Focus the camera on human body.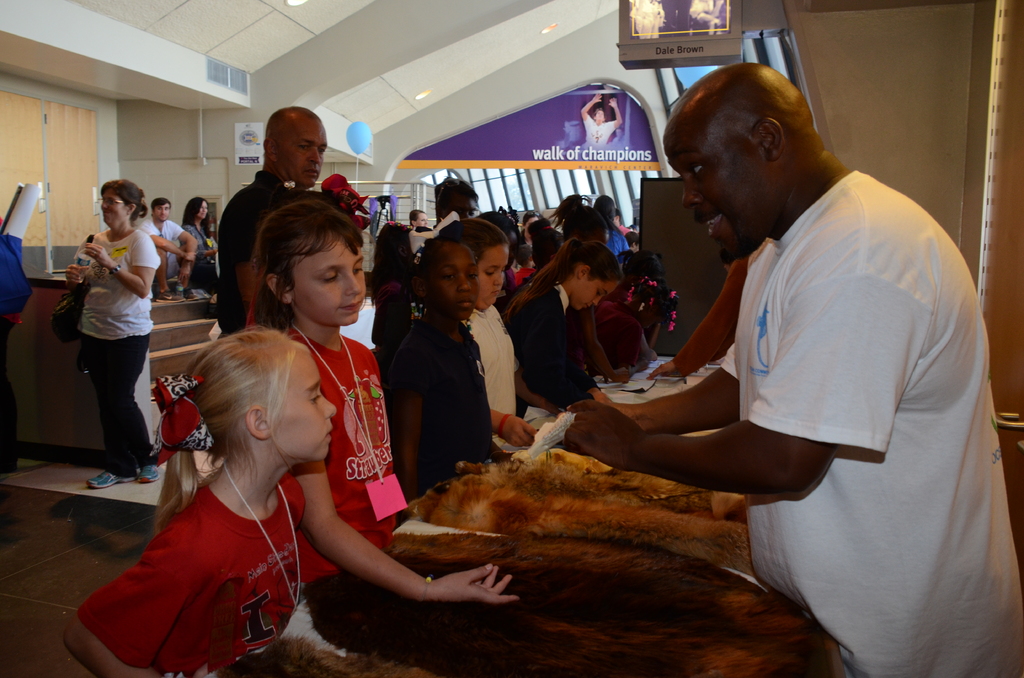
Focus region: pyautogui.locateOnScreen(275, 317, 522, 607).
